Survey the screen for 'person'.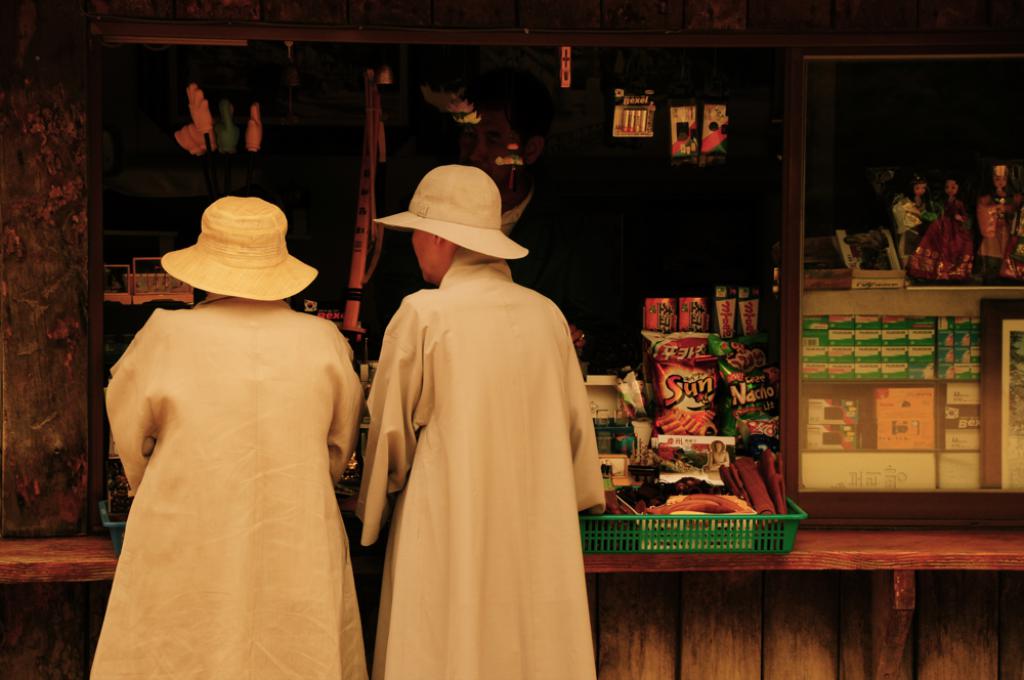
Survey found: BBox(356, 164, 605, 679).
